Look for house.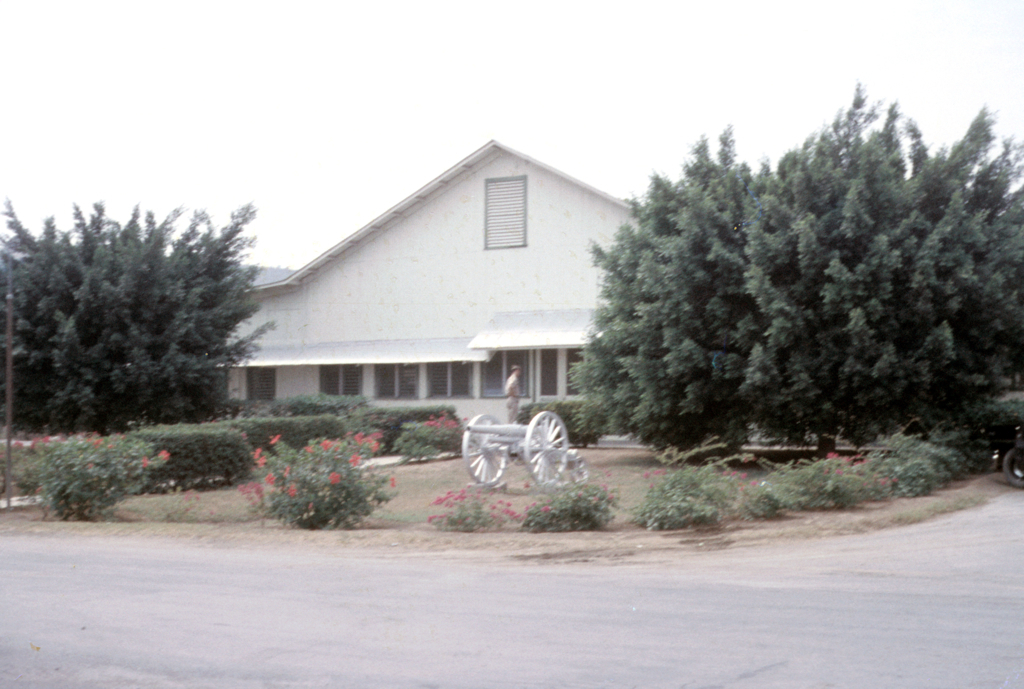
Found: bbox(224, 127, 644, 473).
